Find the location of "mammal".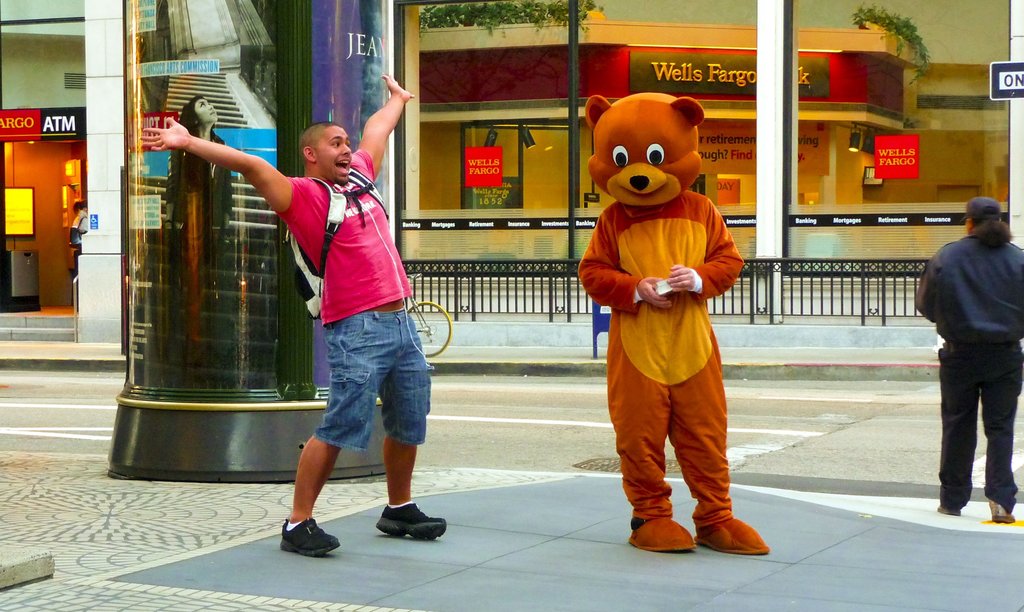
Location: region(138, 70, 448, 555).
